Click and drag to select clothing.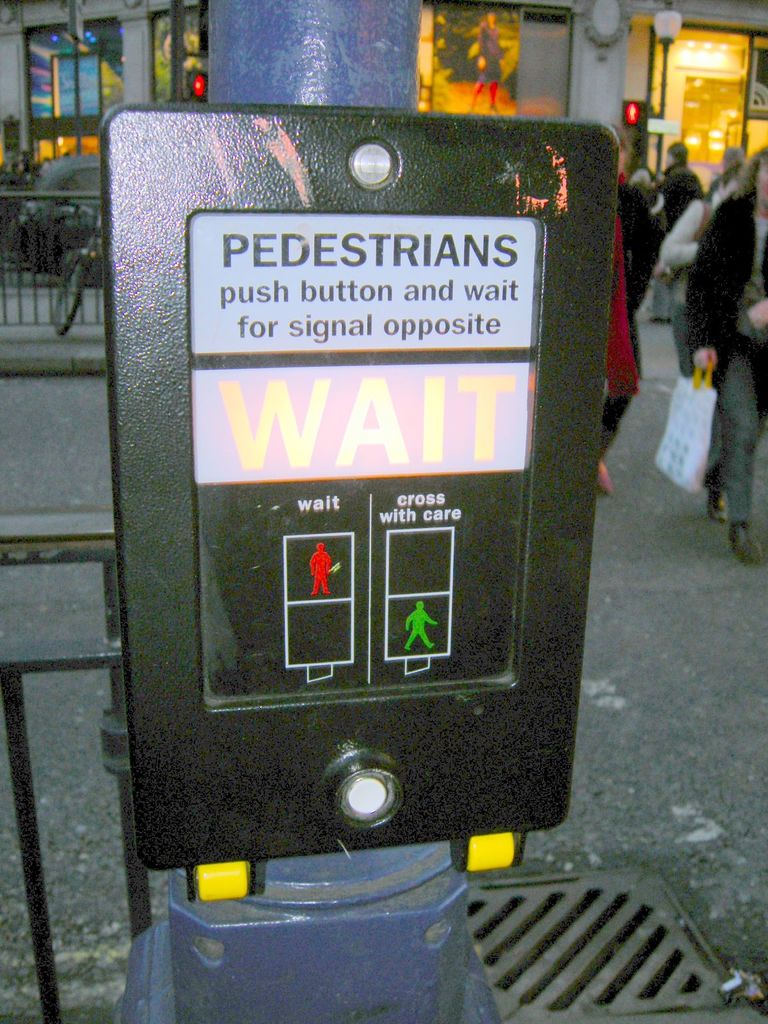
Selection: [634, 184, 667, 237].
